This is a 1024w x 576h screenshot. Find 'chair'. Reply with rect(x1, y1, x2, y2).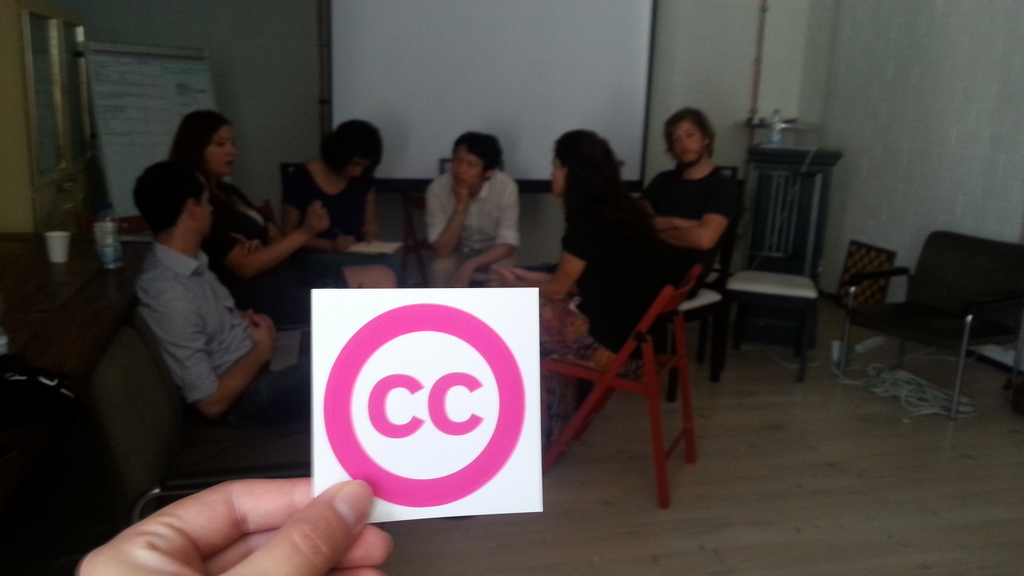
rect(399, 194, 440, 293).
